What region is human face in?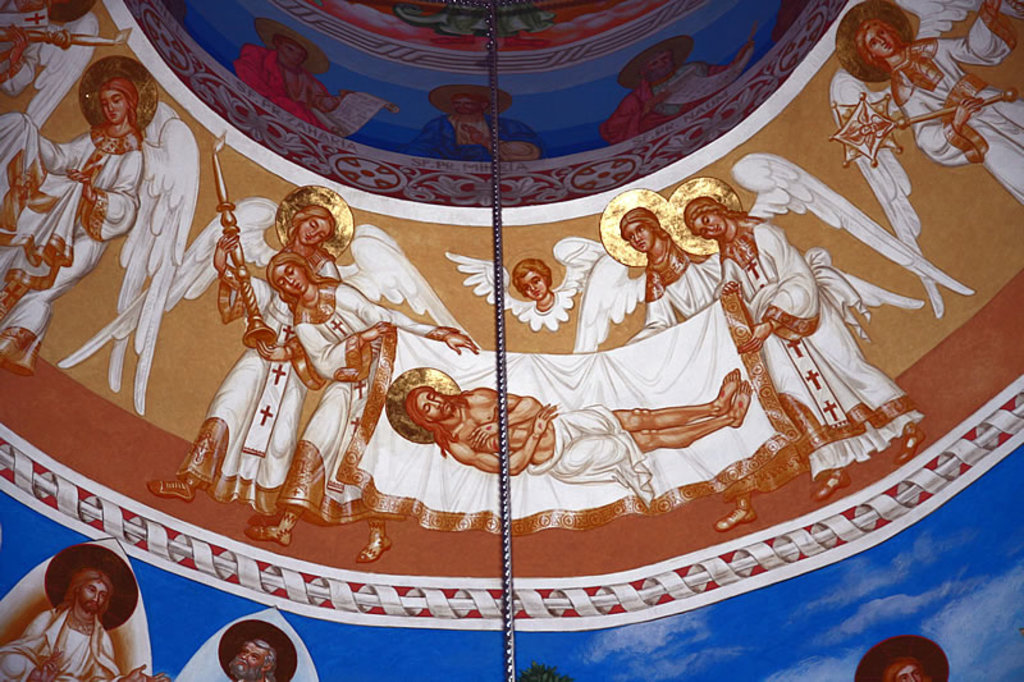
BBox(276, 260, 312, 296).
